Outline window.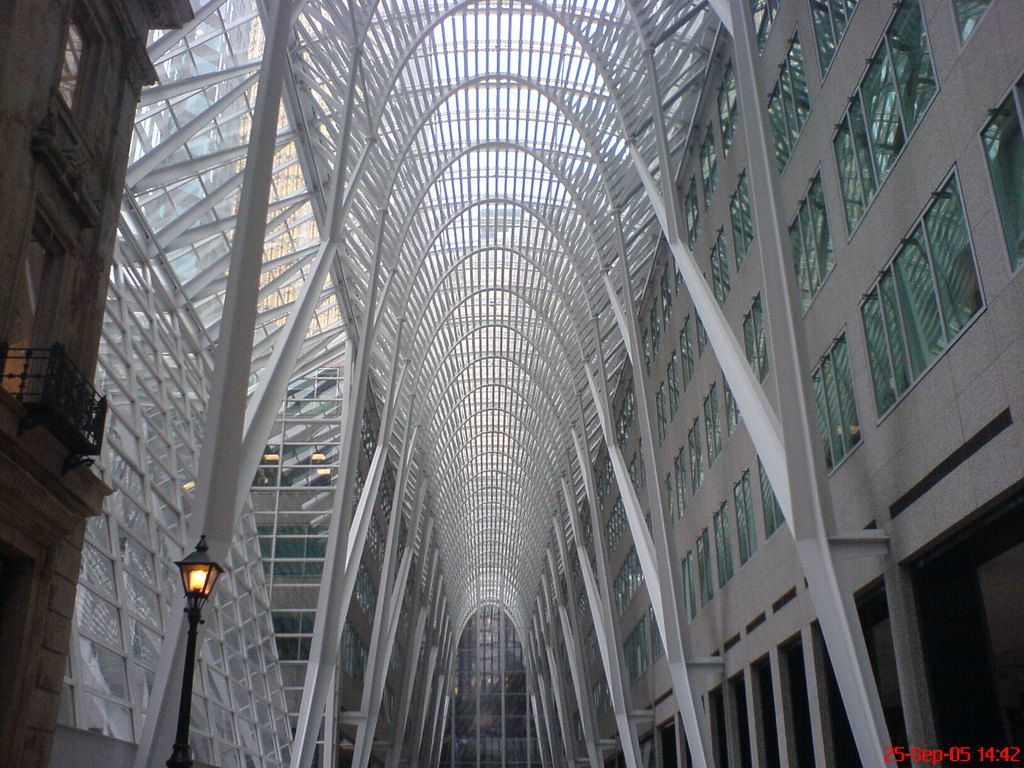
Outline: 813:329:860:475.
